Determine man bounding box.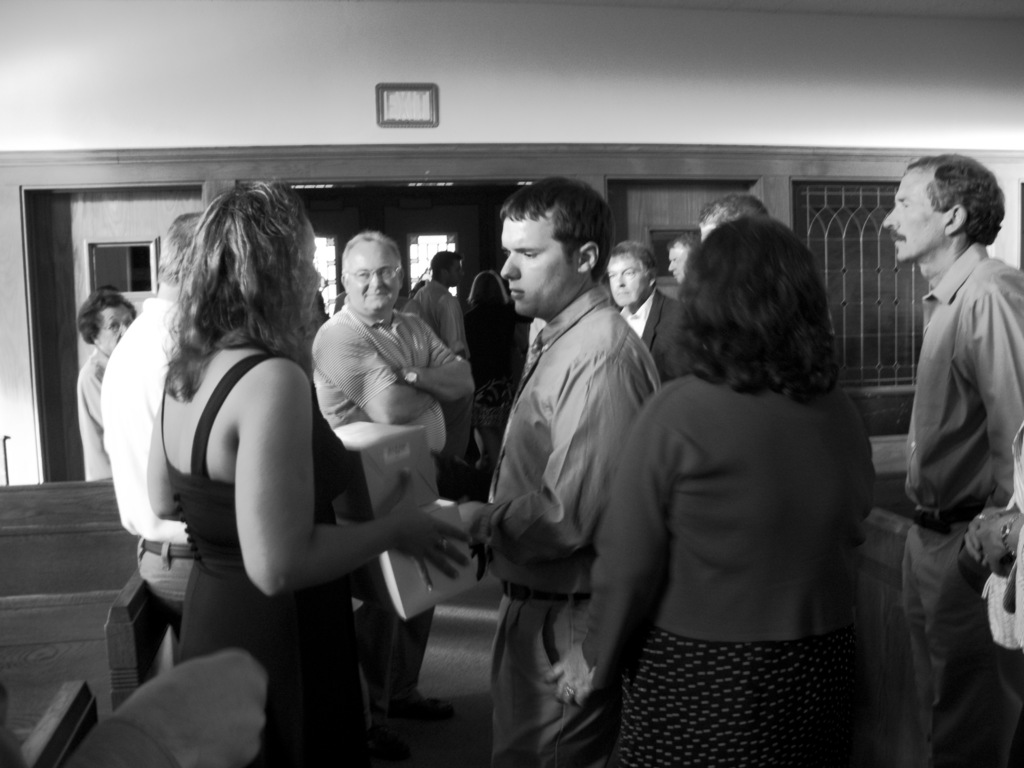
Determined: region(867, 140, 1022, 719).
